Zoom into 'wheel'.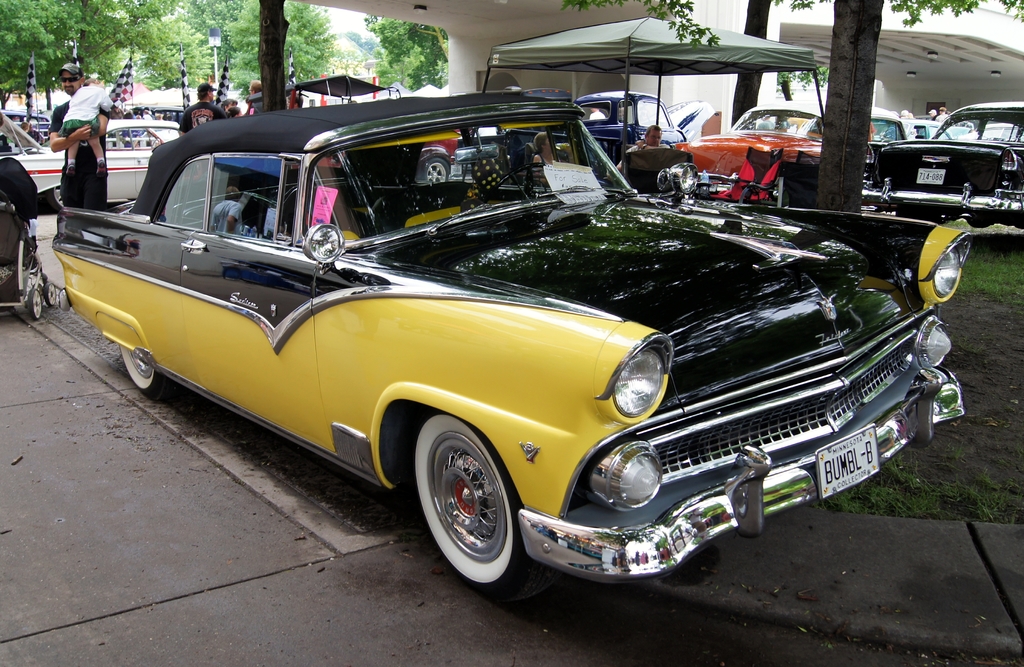
Zoom target: (left=35, top=284, right=45, bottom=303).
